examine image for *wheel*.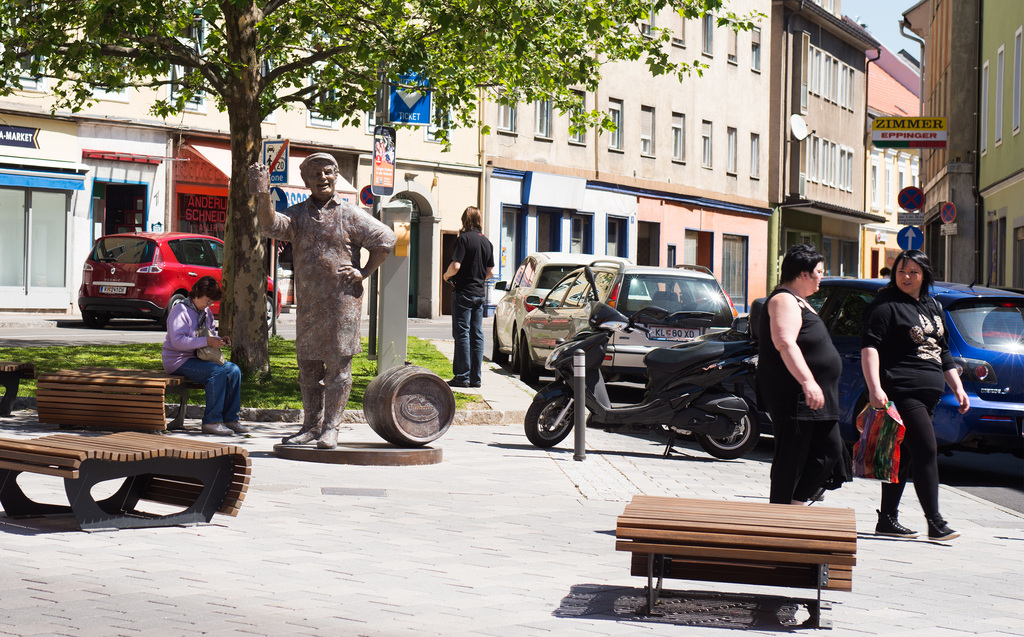
Examination result: box=[494, 330, 511, 362].
